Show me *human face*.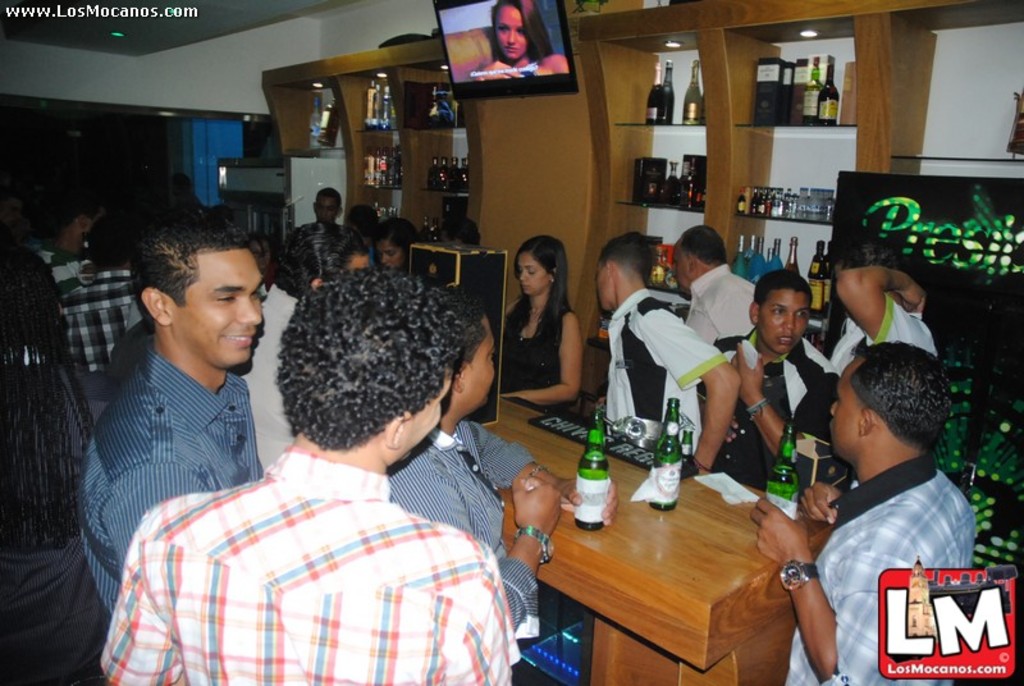
*human face* is here: [left=401, top=371, right=447, bottom=457].
